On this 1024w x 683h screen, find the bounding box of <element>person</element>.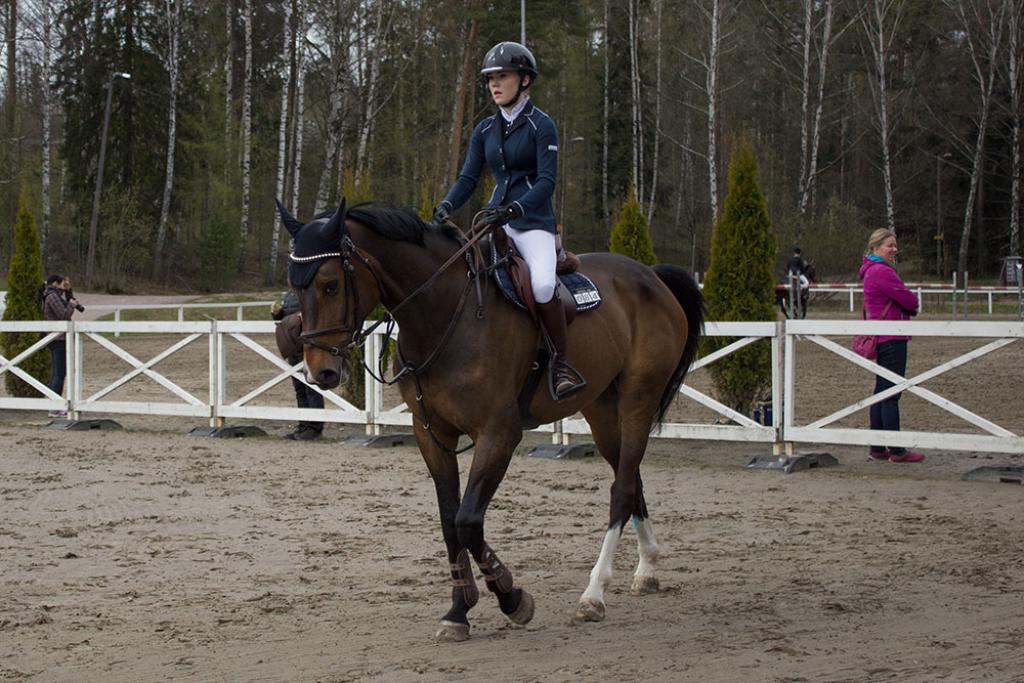
Bounding box: (784,242,813,299).
